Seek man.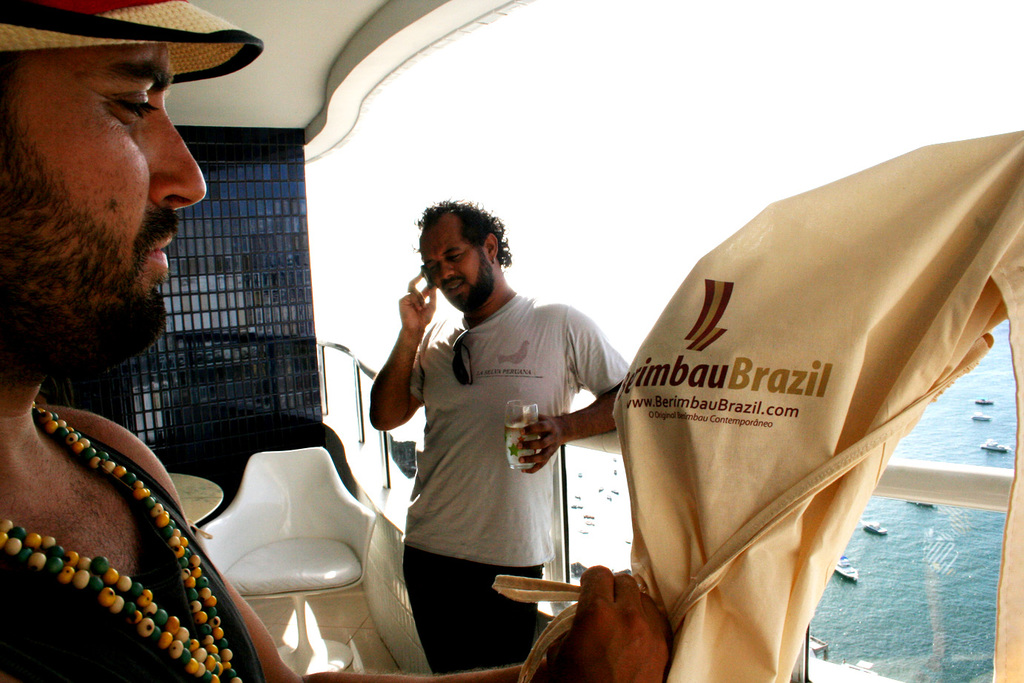
rect(359, 190, 622, 658).
